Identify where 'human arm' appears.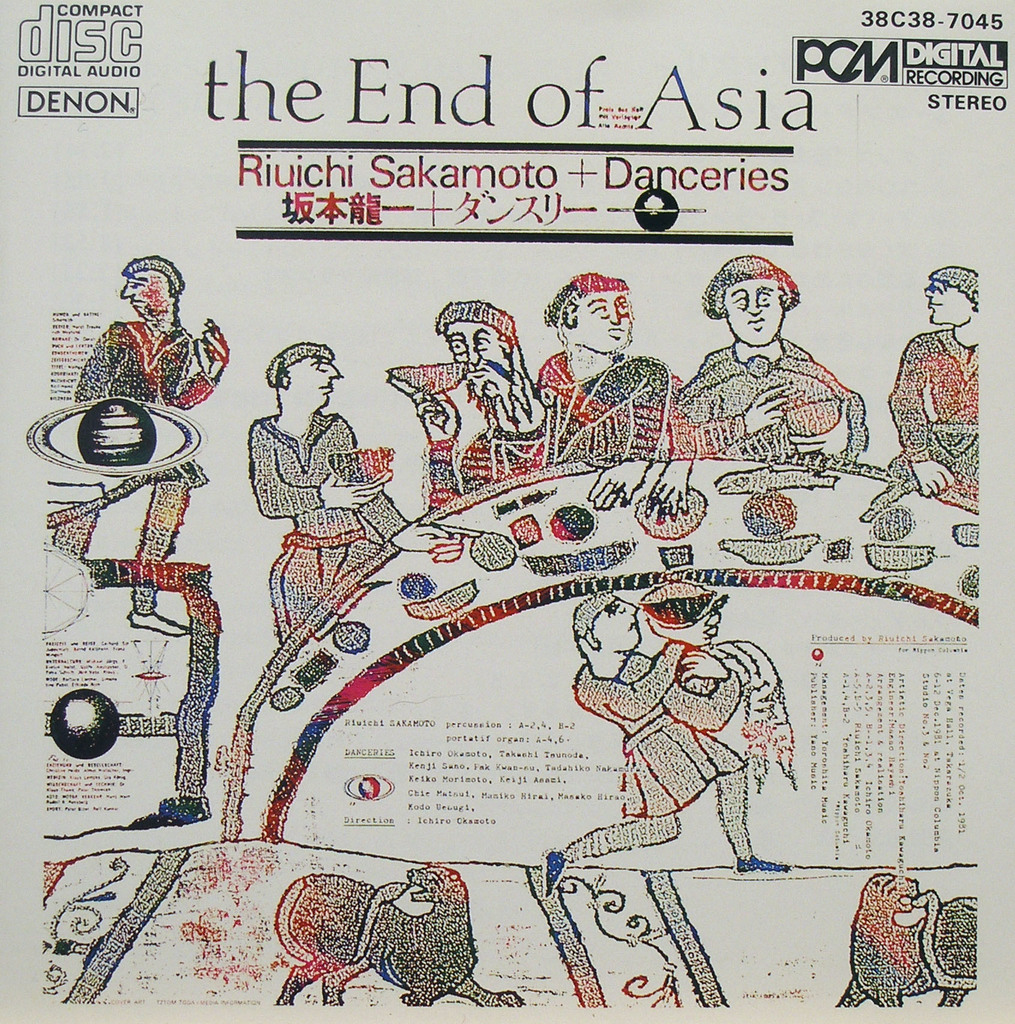
Appears at box(578, 357, 671, 508).
